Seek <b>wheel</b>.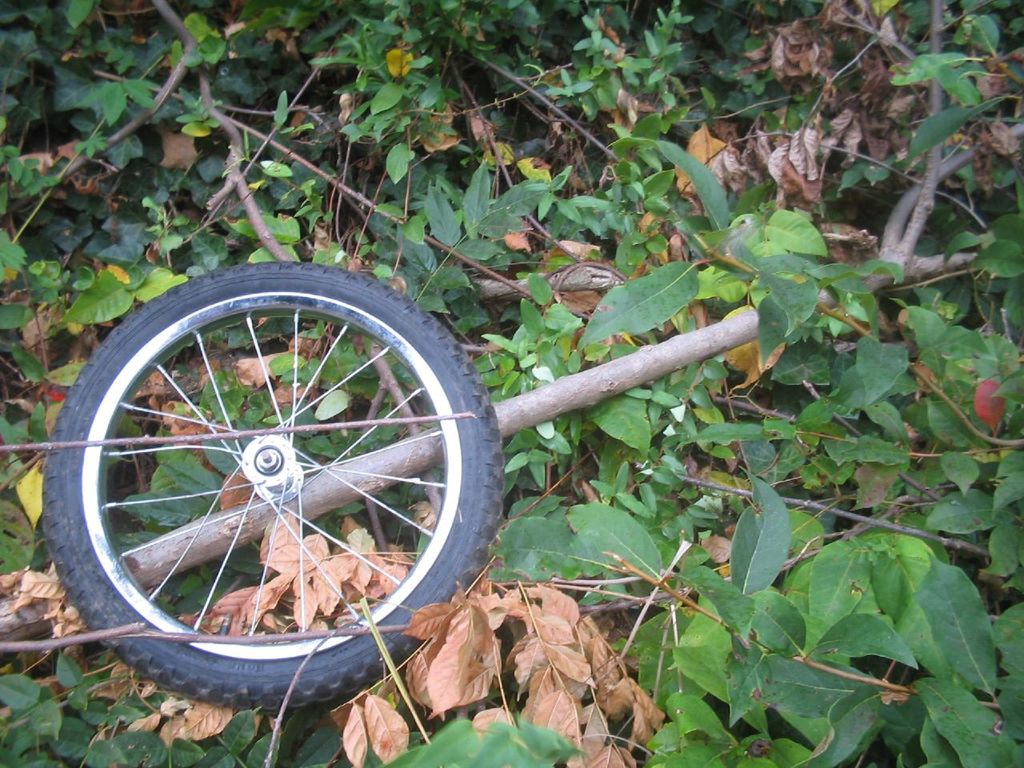
bbox=(42, 252, 478, 690).
